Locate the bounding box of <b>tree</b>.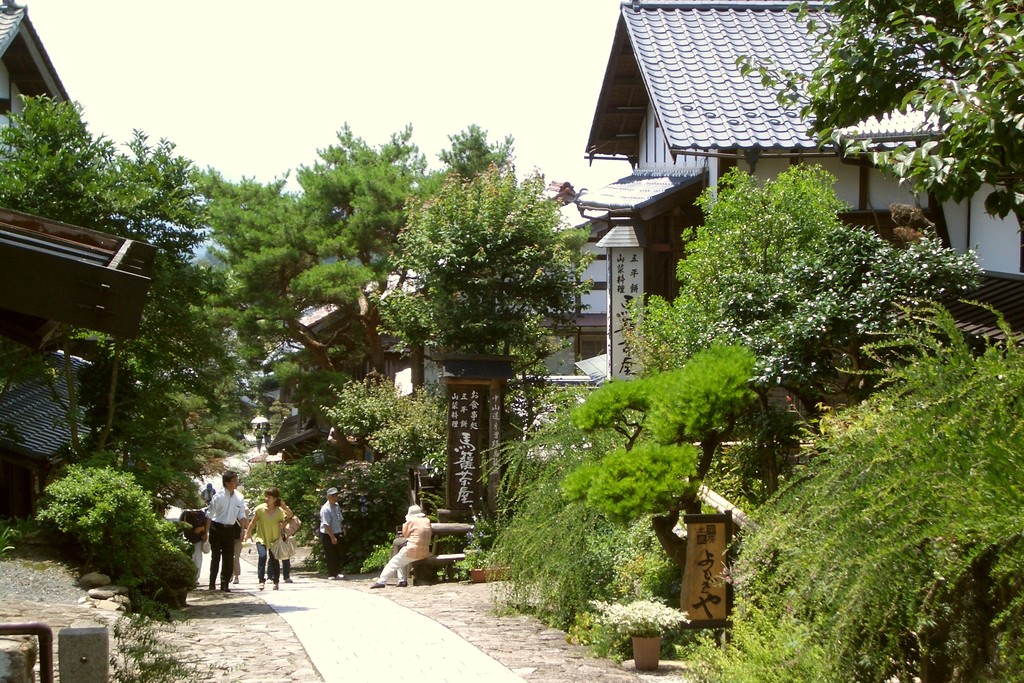
Bounding box: 260, 349, 362, 435.
